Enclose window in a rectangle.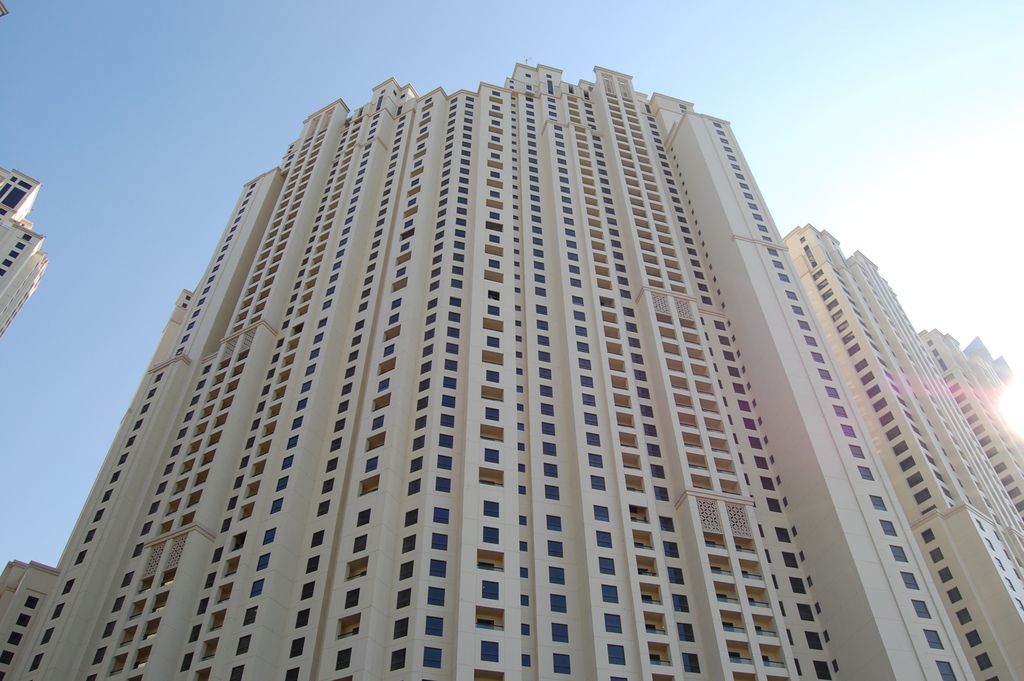
x1=181, y1=332, x2=192, y2=343.
